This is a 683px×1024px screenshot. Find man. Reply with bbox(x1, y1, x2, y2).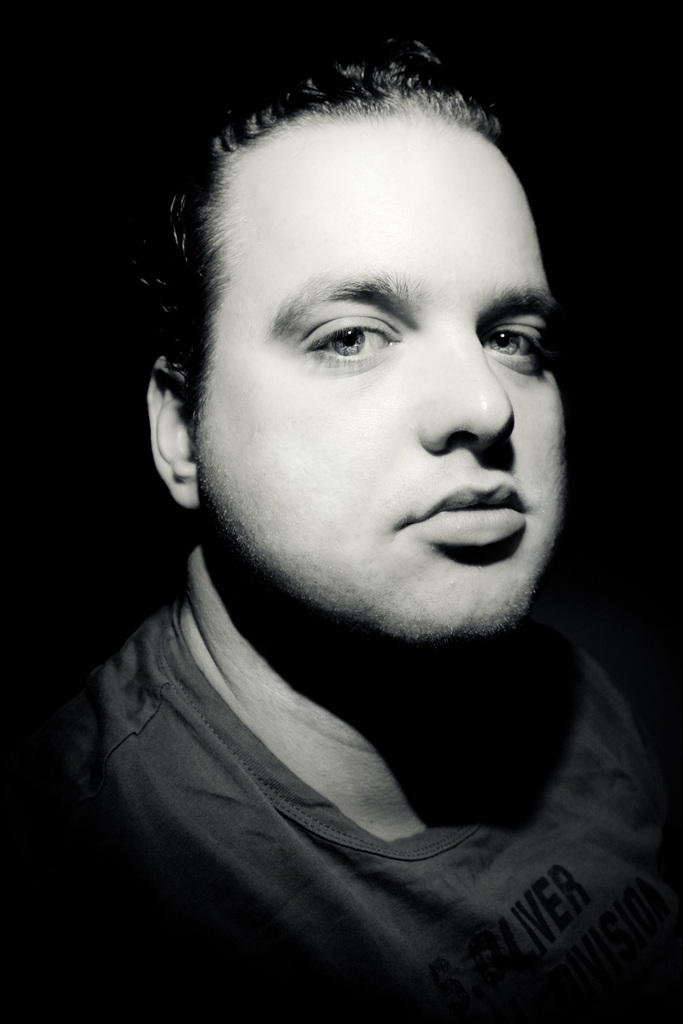
bbox(8, 44, 682, 993).
